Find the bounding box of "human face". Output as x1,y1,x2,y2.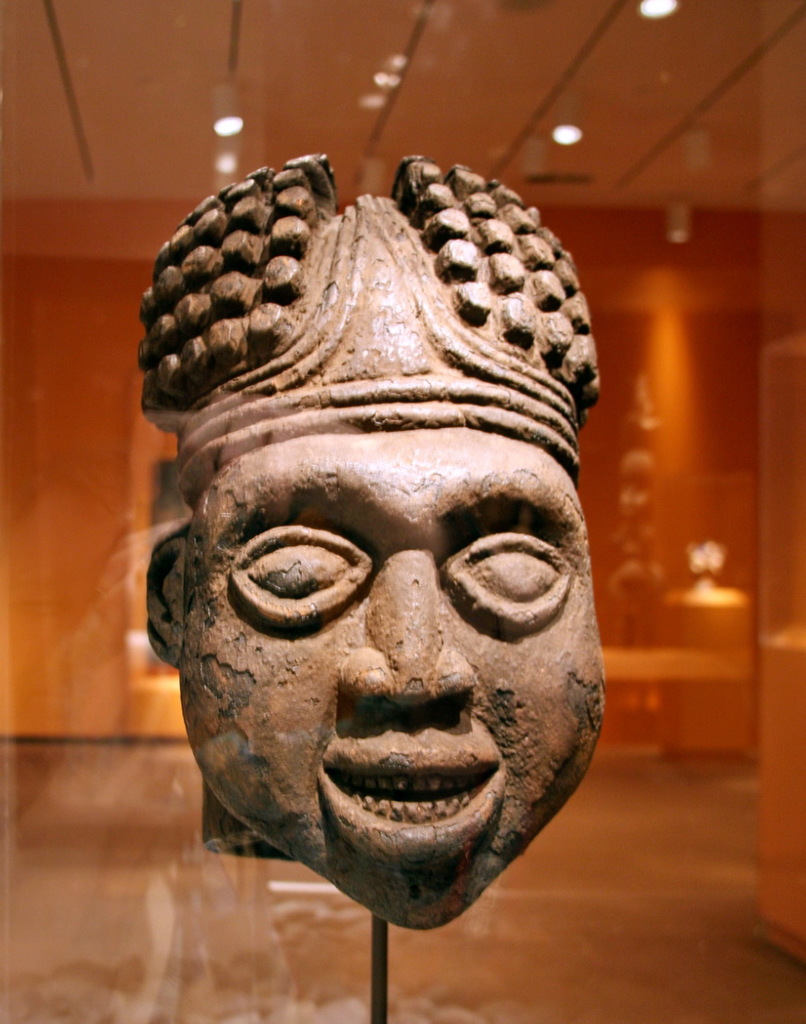
180,430,599,932.
